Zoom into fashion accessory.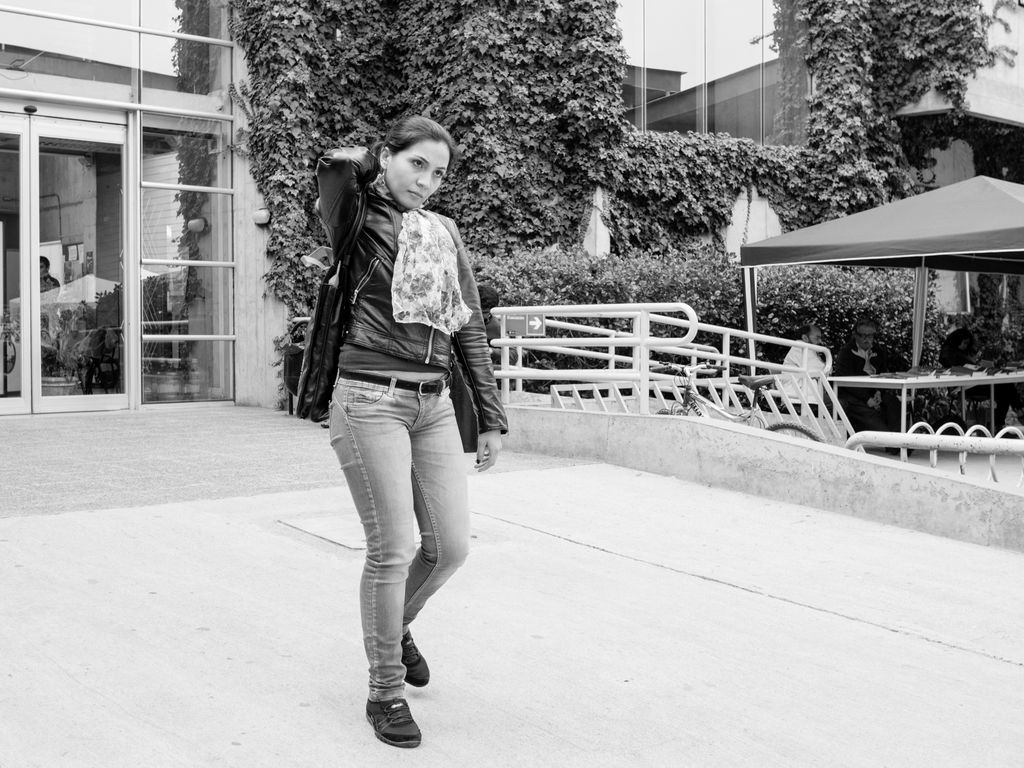
Zoom target: Rect(289, 200, 360, 425).
